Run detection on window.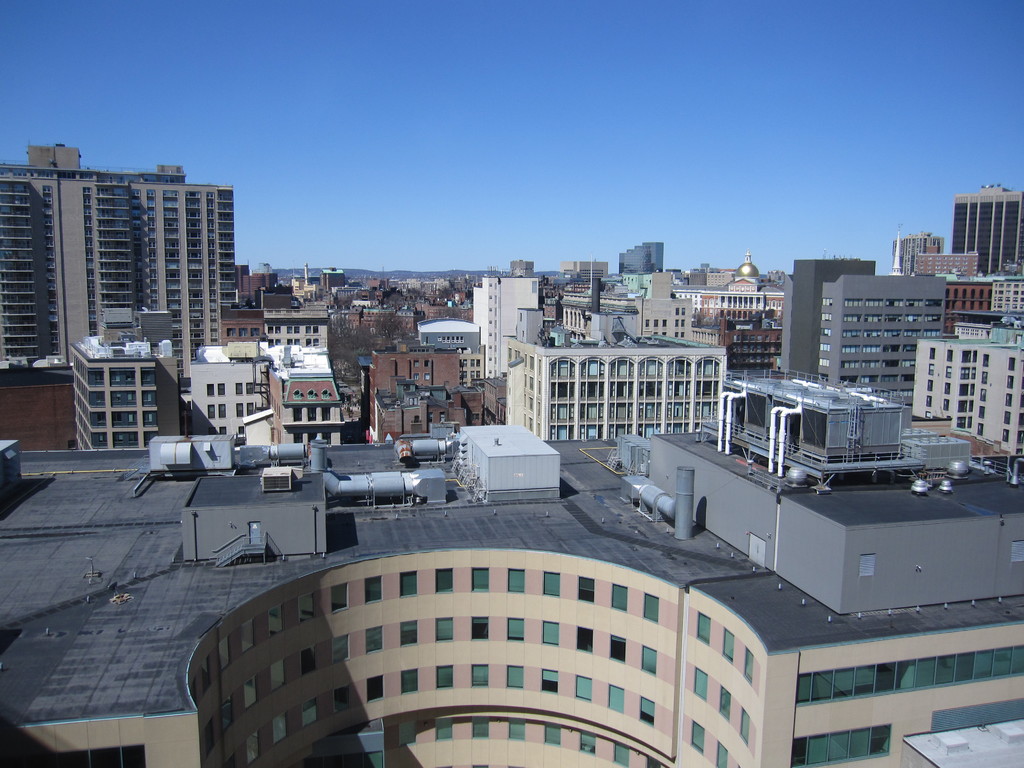
Result: crop(205, 383, 211, 397).
